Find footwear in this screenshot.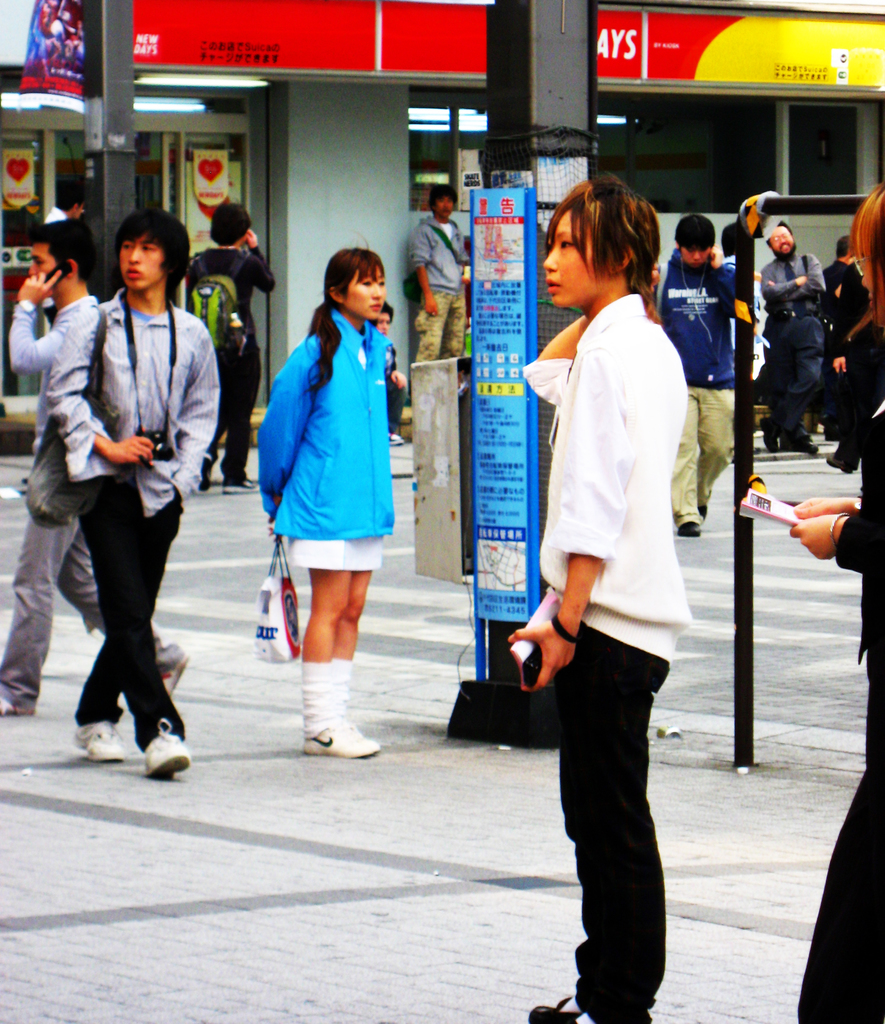
The bounding box for footwear is x1=530, y1=1001, x2=638, y2=1023.
